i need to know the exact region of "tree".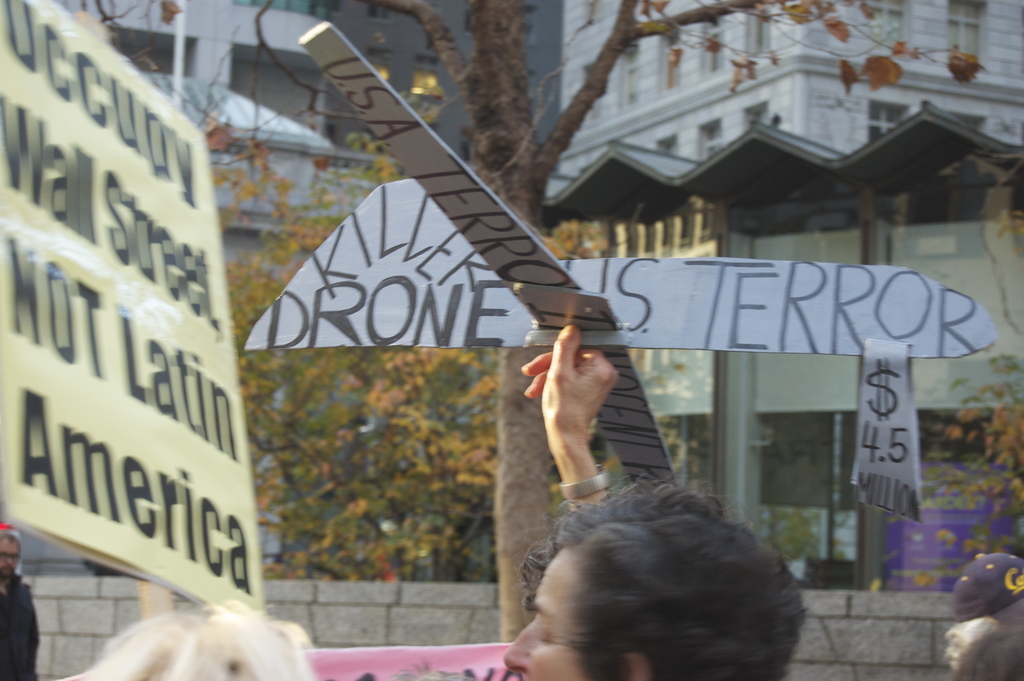
Region: <box>64,2,981,642</box>.
